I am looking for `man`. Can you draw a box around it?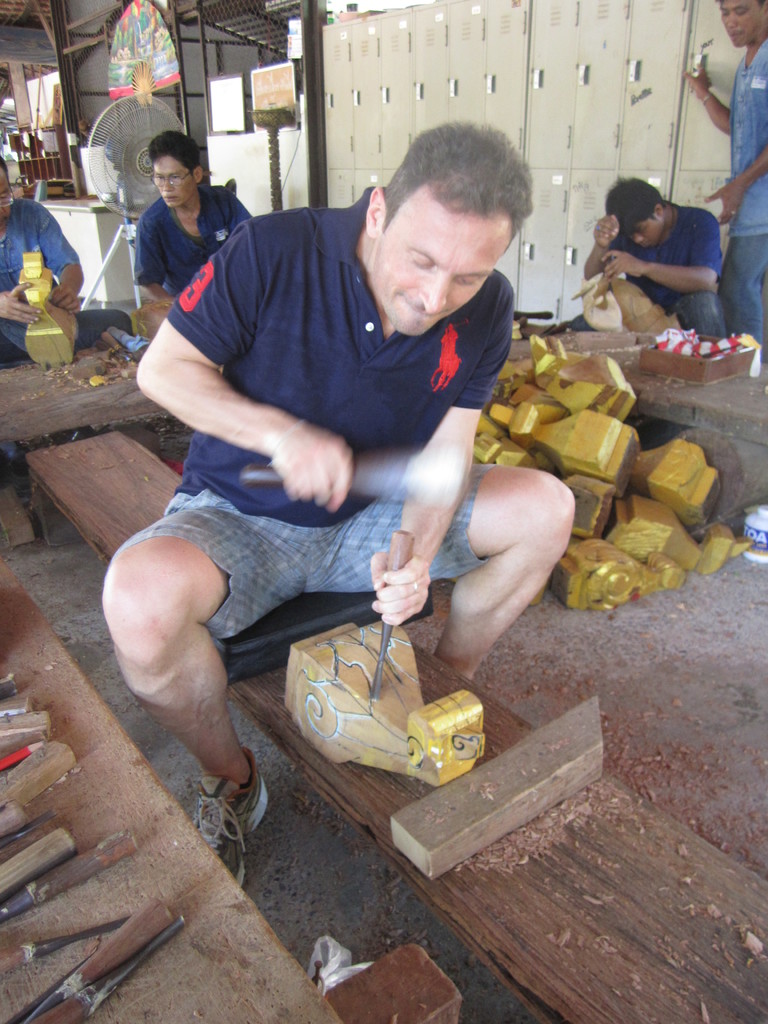
Sure, the bounding box is [x1=134, y1=129, x2=255, y2=316].
